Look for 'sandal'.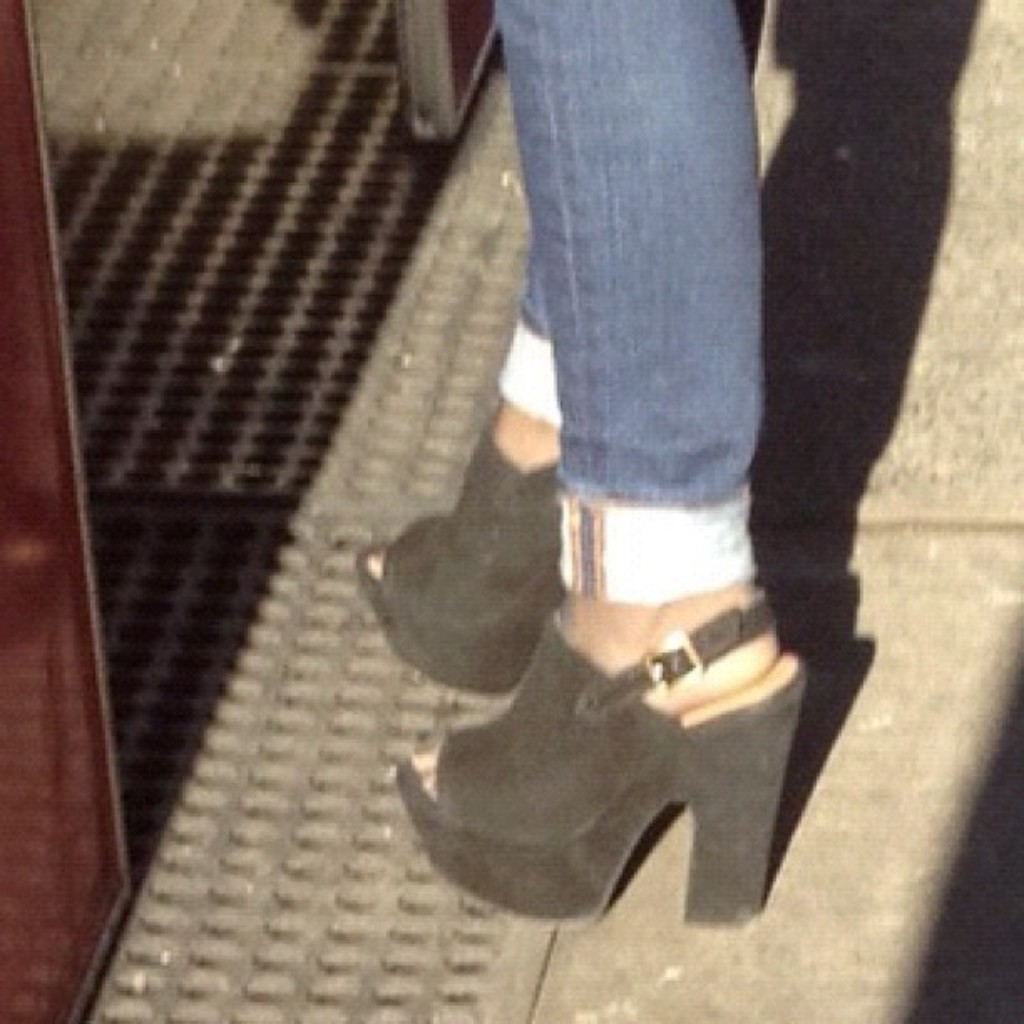
Found: (x1=353, y1=561, x2=828, y2=920).
